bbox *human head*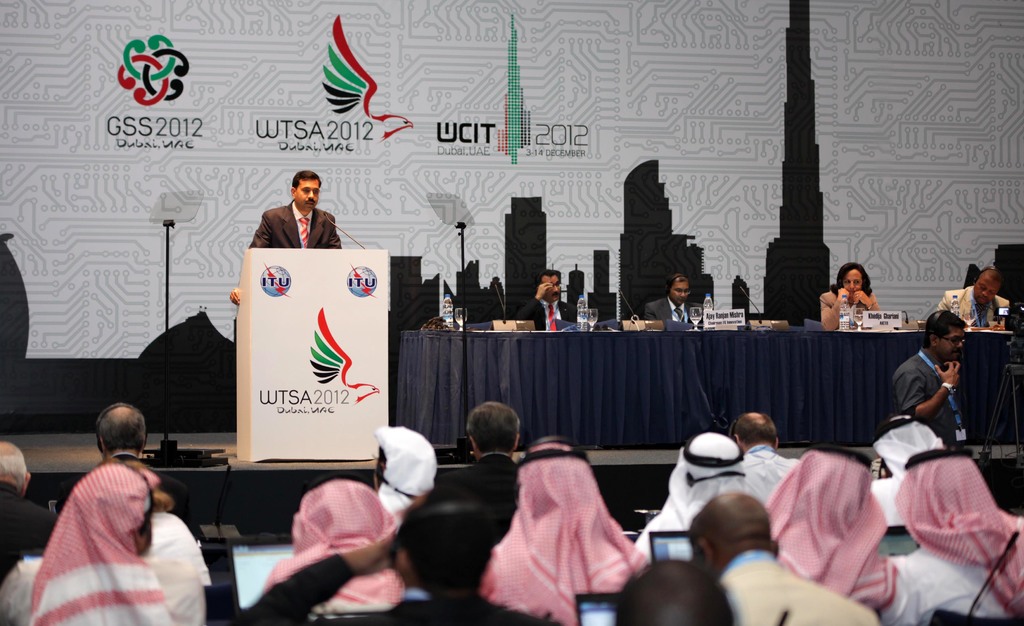
x1=690, y1=495, x2=778, y2=574
